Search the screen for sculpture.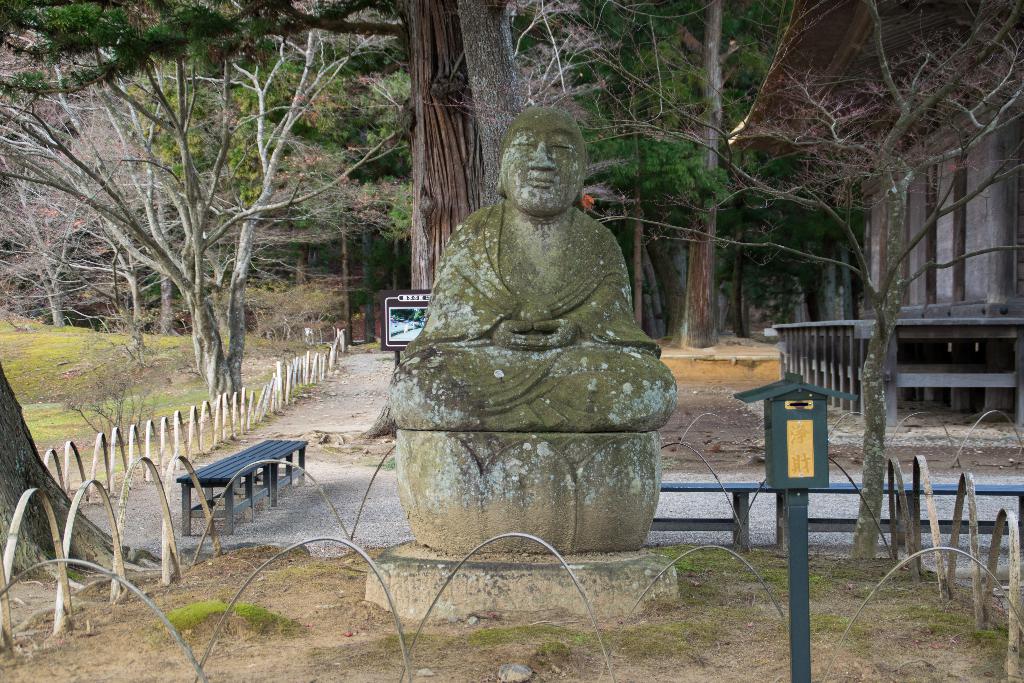
Found at l=402, t=86, r=671, b=594.
